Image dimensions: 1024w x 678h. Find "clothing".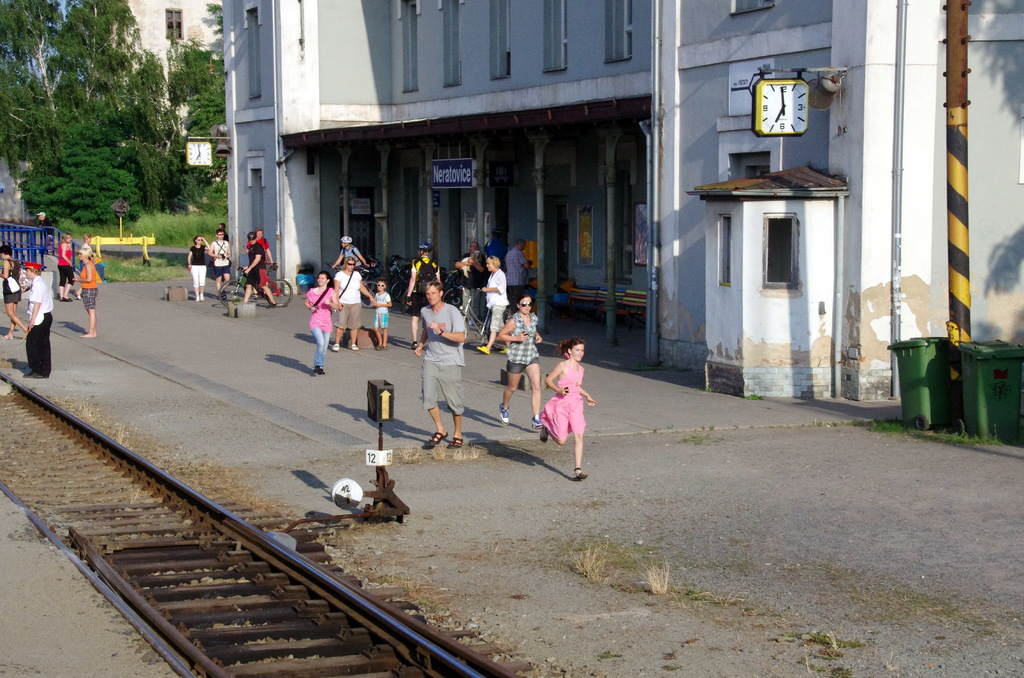
bbox(3, 255, 21, 302).
